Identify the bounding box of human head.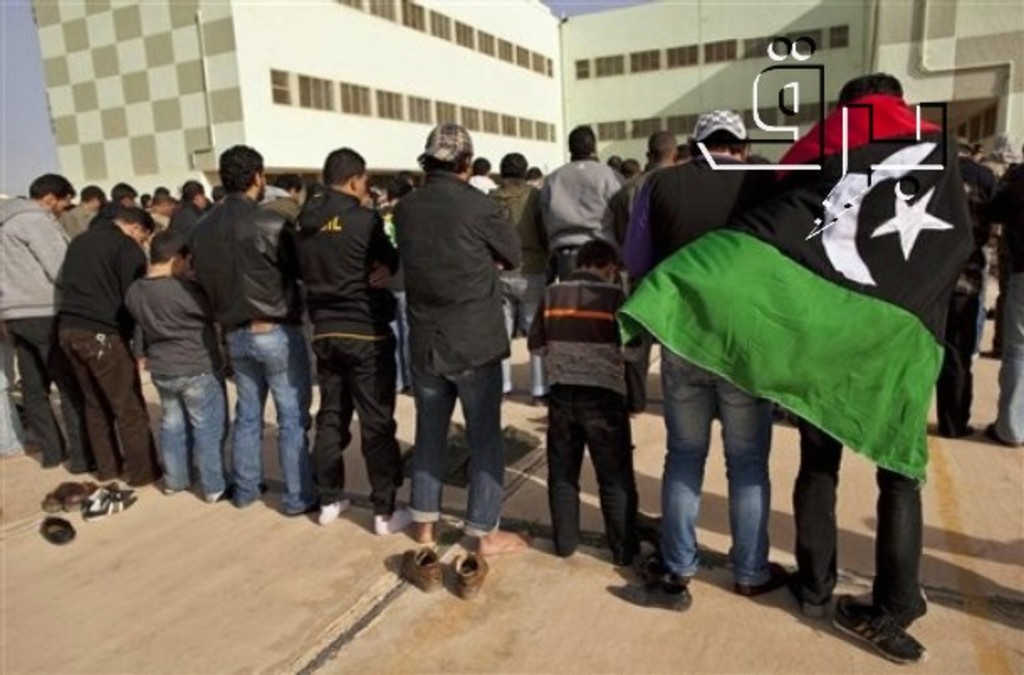
detection(576, 238, 618, 289).
